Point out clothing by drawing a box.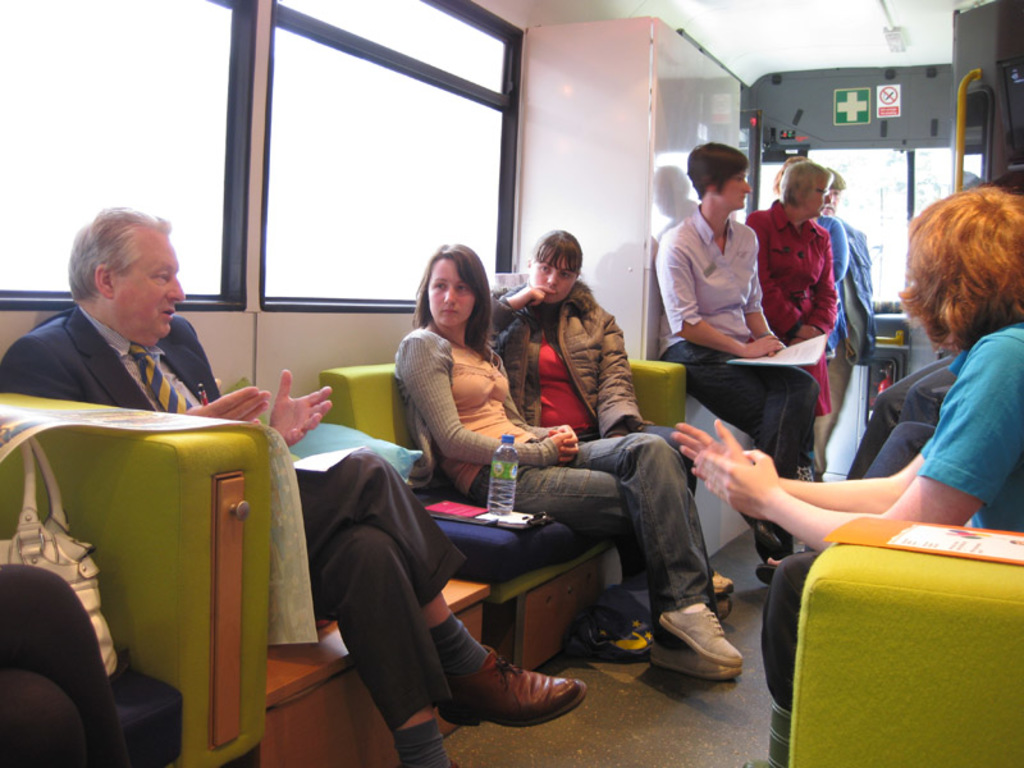
detection(774, 337, 1023, 705).
